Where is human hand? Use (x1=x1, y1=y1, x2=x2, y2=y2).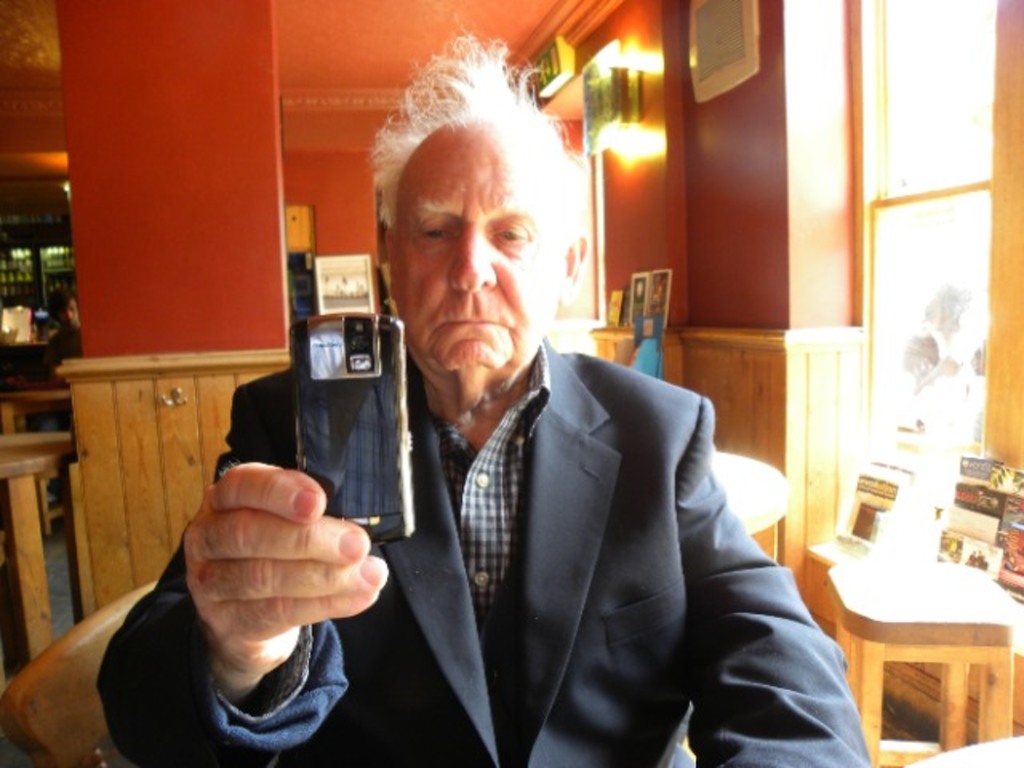
(x1=182, y1=462, x2=390, y2=680).
